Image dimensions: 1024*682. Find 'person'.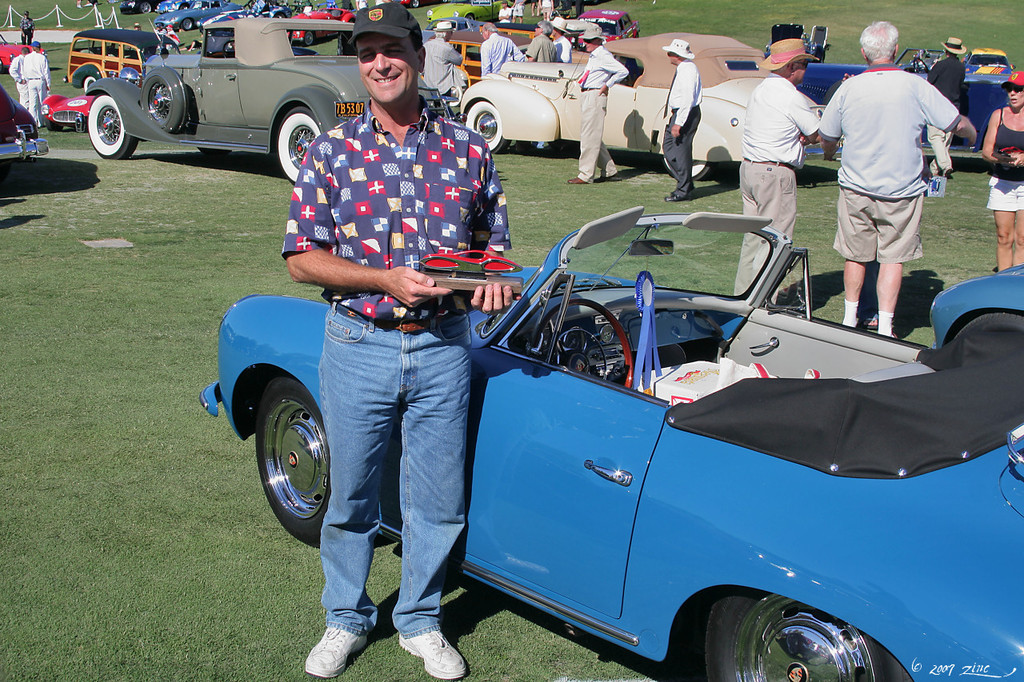
550 0 573 14.
